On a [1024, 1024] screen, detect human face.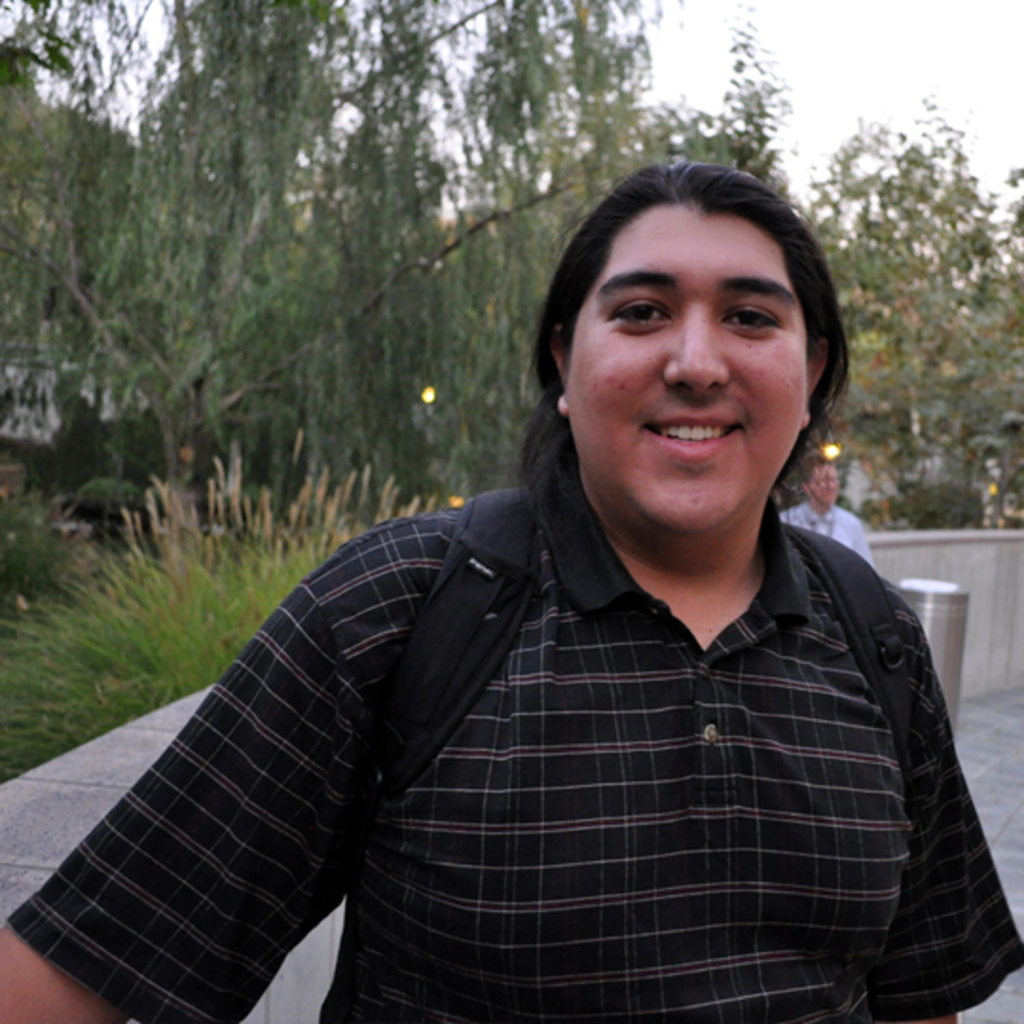
[x1=565, y1=195, x2=812, y2=529].
